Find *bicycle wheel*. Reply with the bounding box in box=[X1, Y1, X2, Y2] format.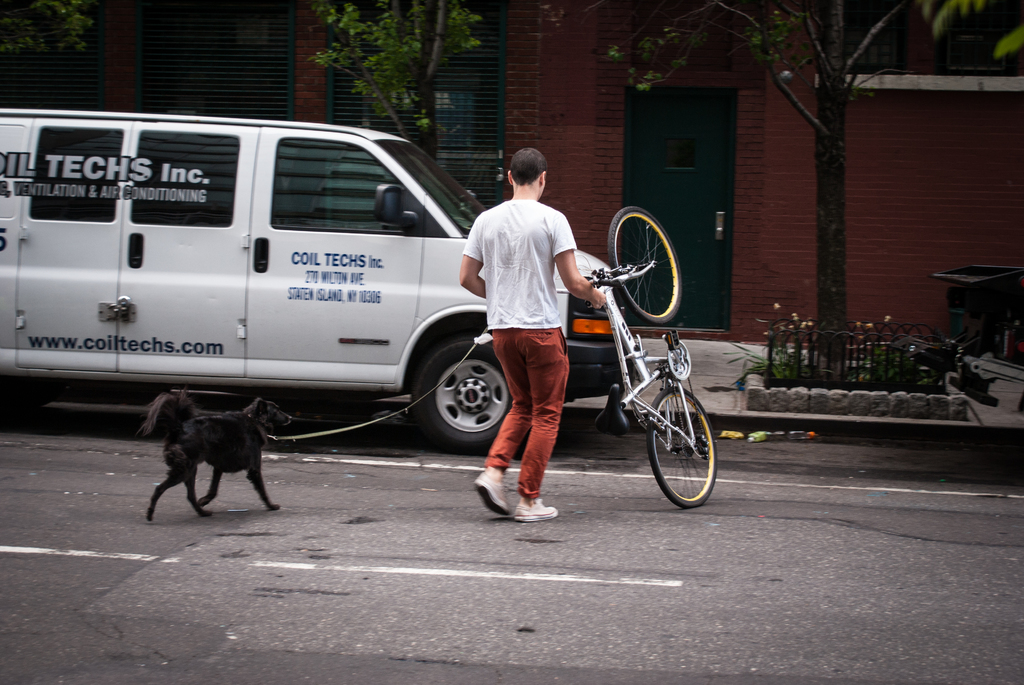
box=[642, 381, 712, 506].
